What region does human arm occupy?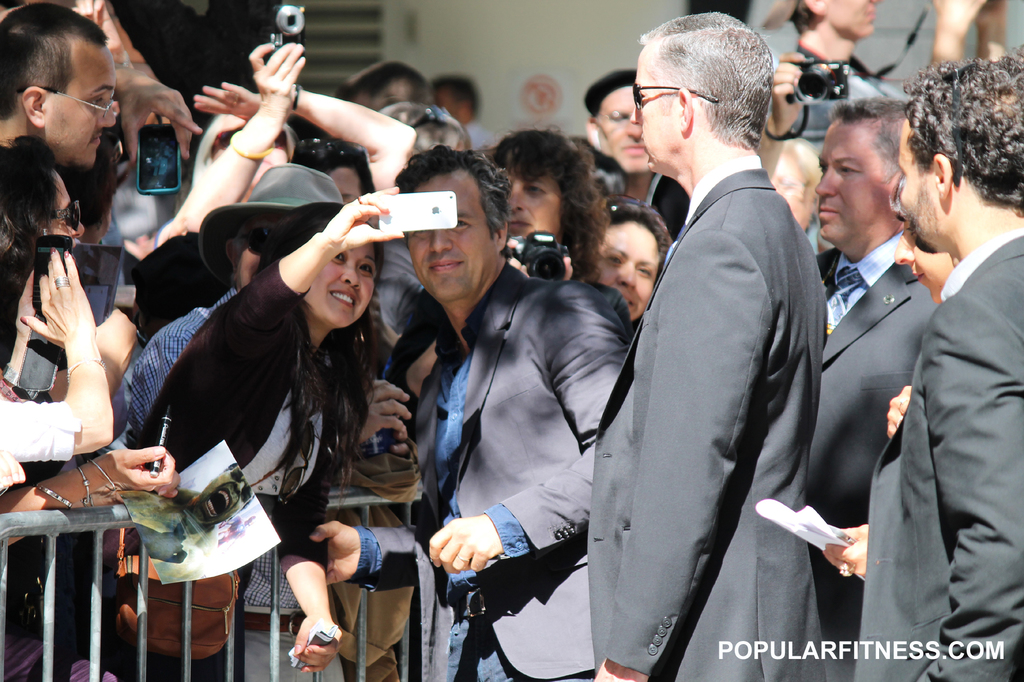
box(104, 1, 148, 63).
